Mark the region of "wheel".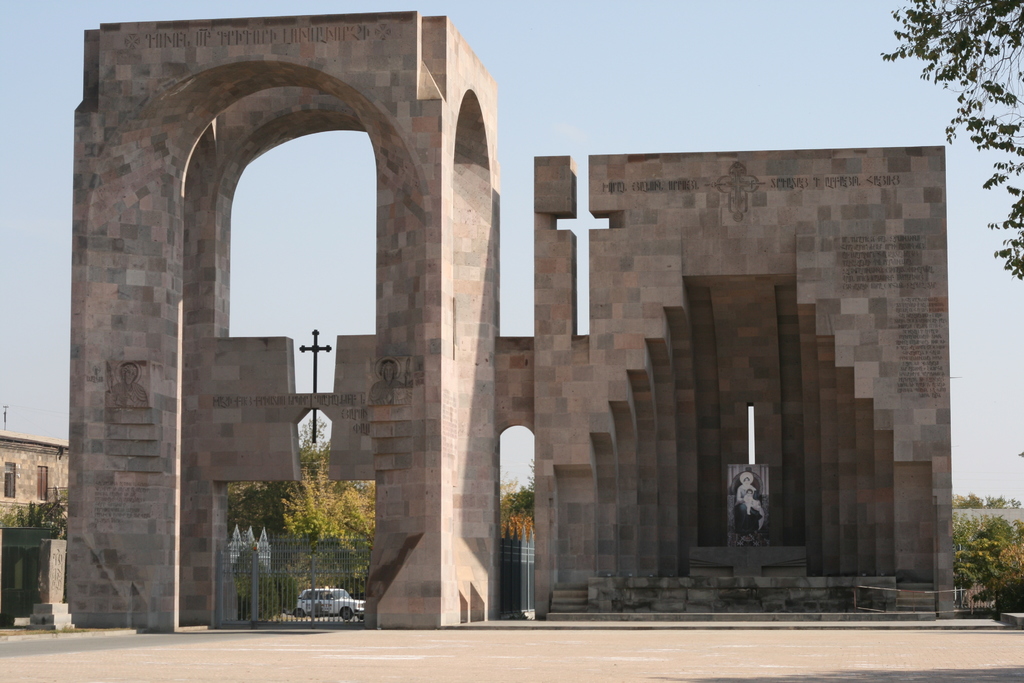
Region: left=294, top=608, right=305, bottom=618.
